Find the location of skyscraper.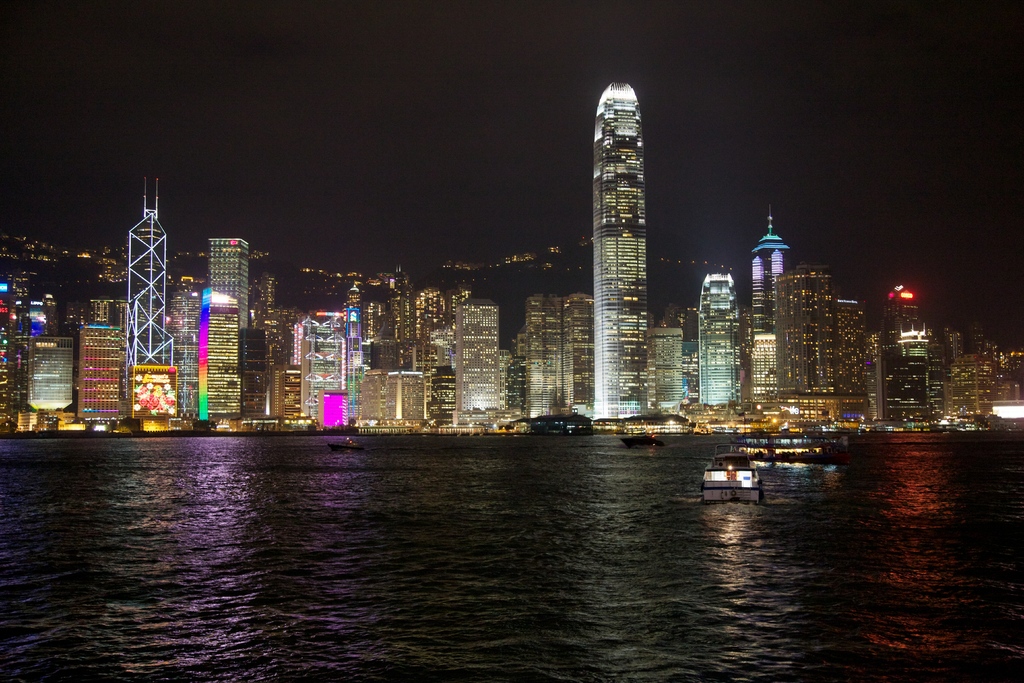
Location: box(194, 292, 237, 431).
